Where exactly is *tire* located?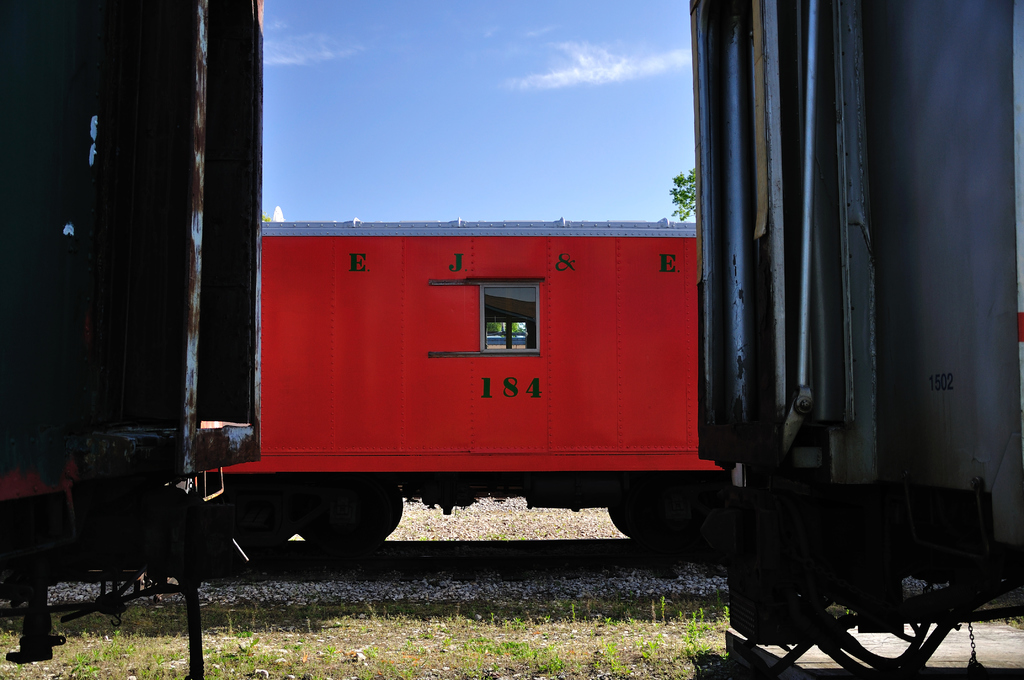
Its bounding box is {"x1": 301, "y1": 480, "x2": 405, "y2": 544}.
